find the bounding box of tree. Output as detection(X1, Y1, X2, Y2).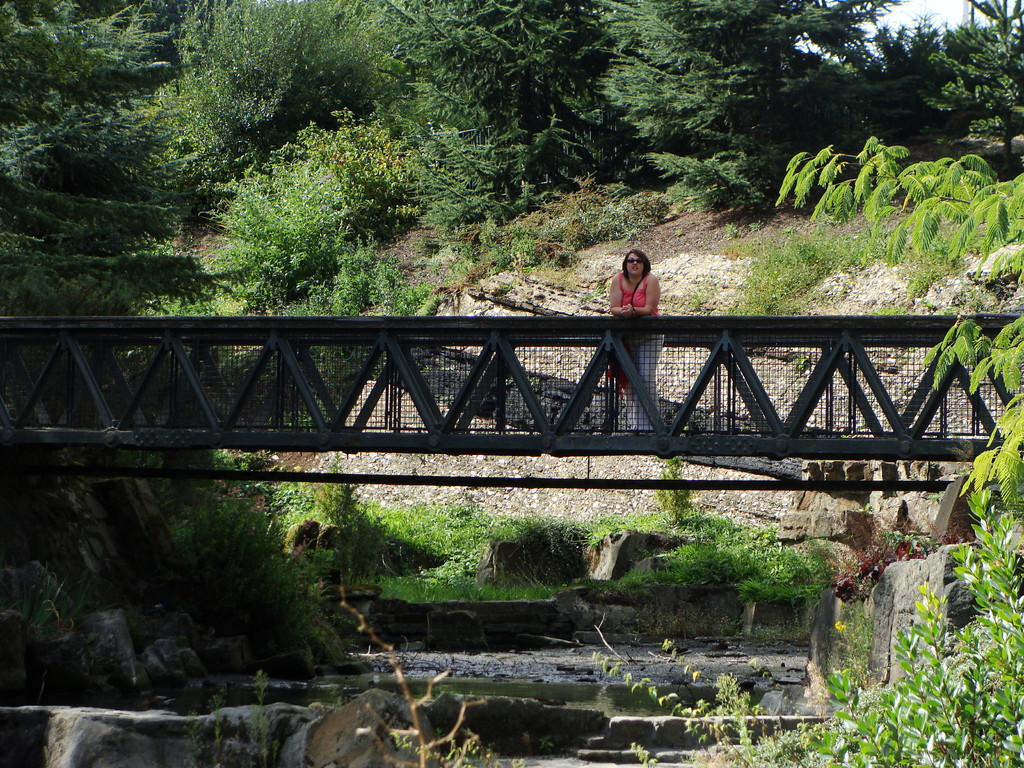
detection(776, 132, 1023, 516).
